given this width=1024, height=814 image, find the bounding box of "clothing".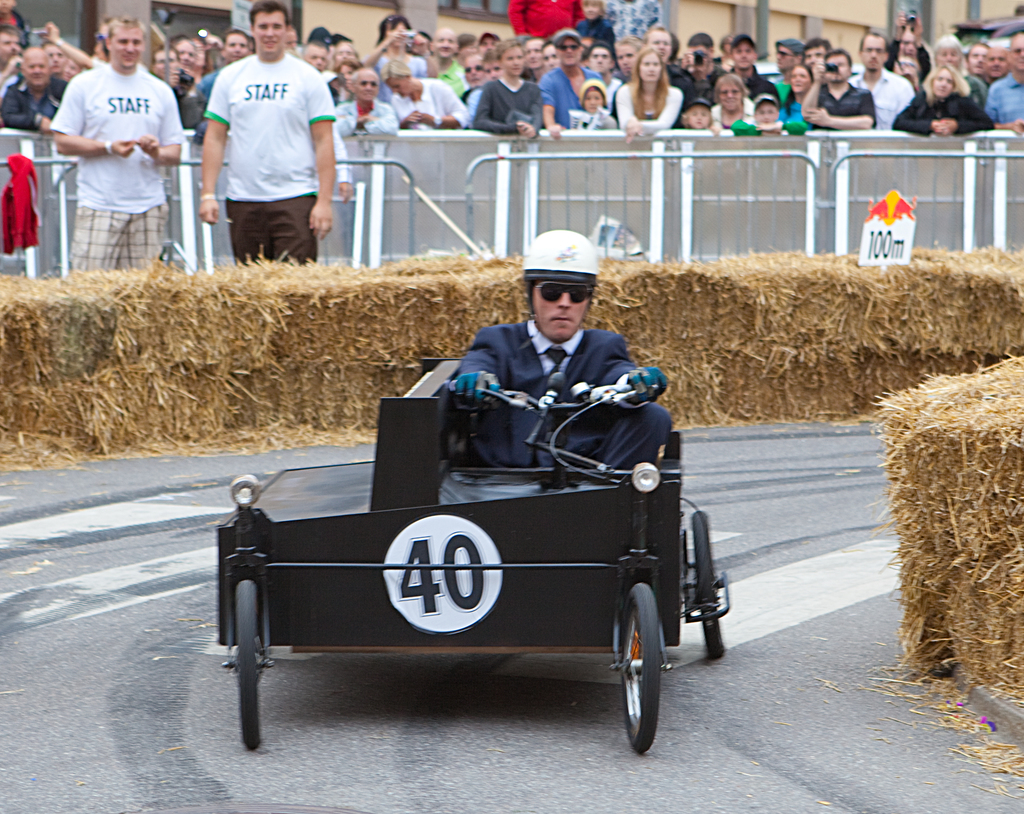
(457,310,676,468).
